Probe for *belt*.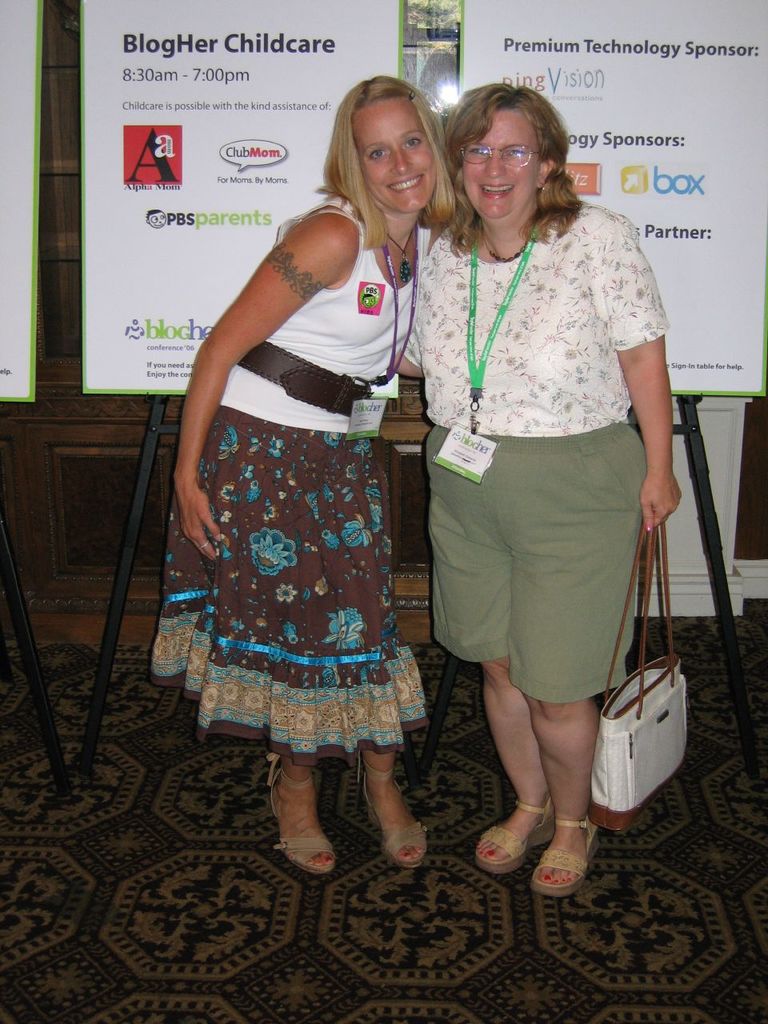
Probe result: <box>232,339,374,415</box>.
